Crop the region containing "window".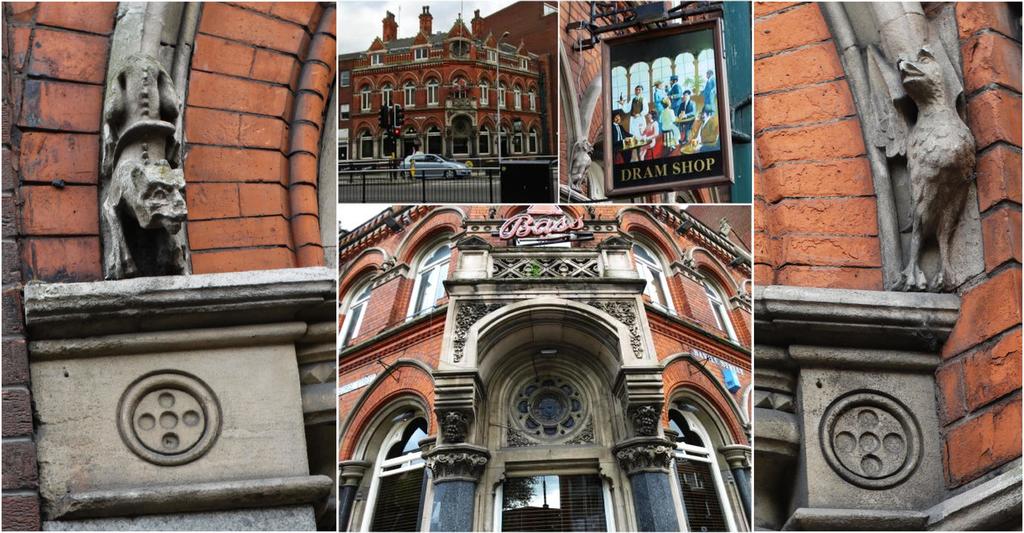
Crop region: region(529, 131, 540, 154).
